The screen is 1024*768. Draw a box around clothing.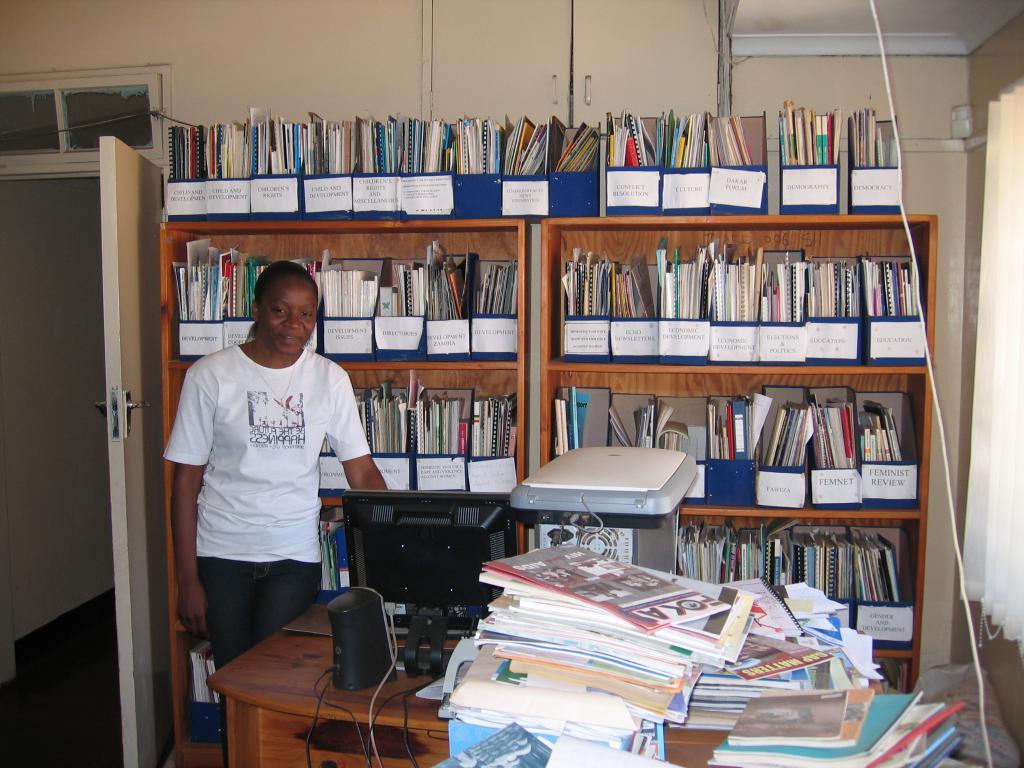
x1=173, y1=295, x2=369, y2=674.
